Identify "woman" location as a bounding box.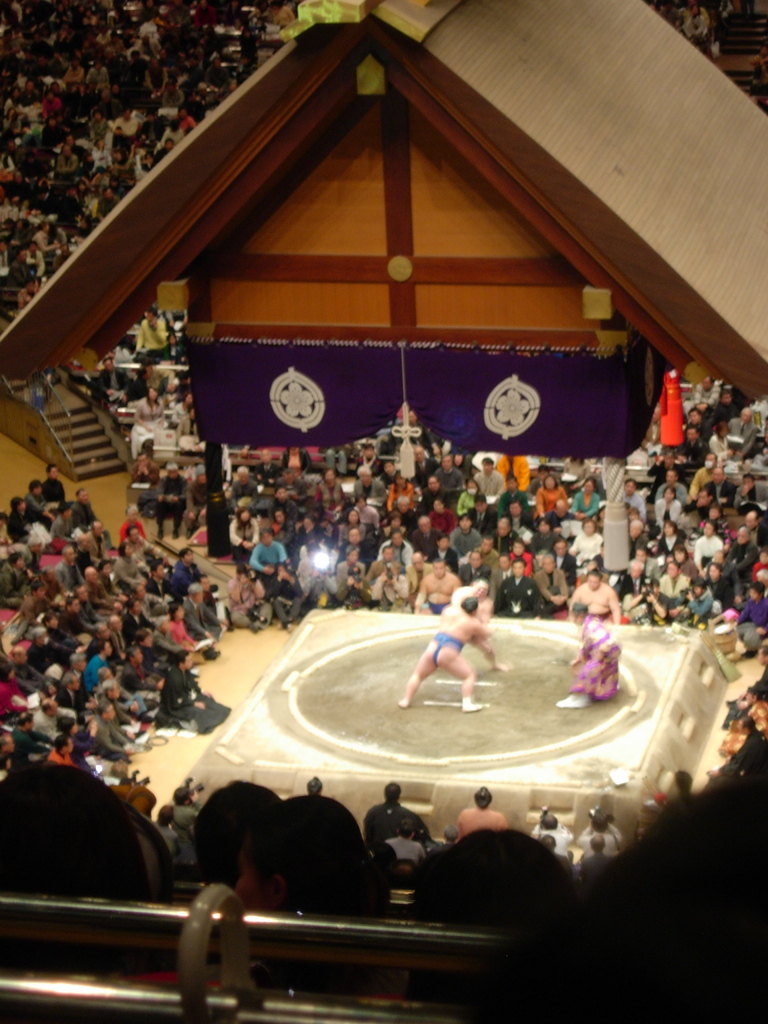
<region>536, 472, 569, 522</region>.
